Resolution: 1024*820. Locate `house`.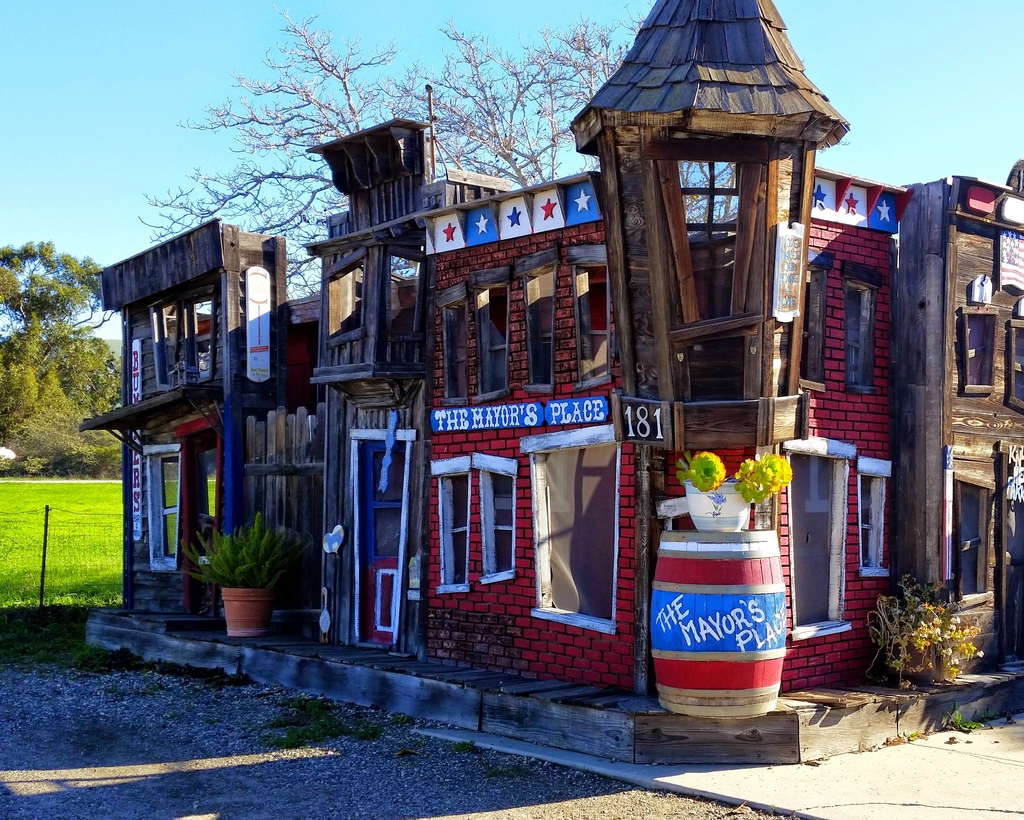
pyautogui.locateOnScreen(92, 0, 1023, 760).
